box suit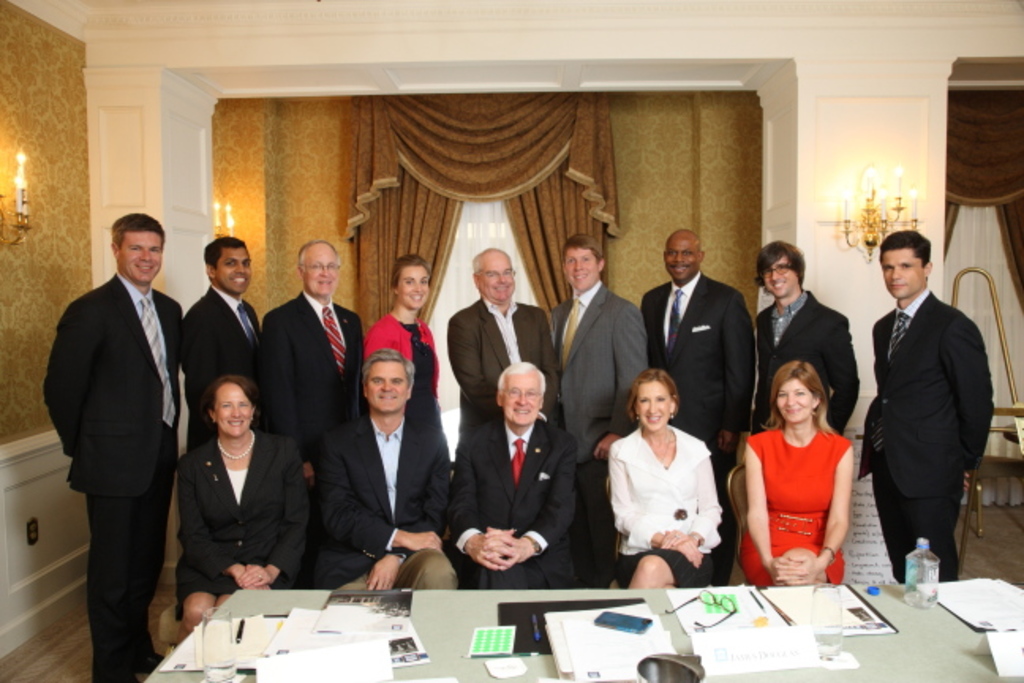
pyautogui.locateOnScreen(166, 283, 259, 455)
